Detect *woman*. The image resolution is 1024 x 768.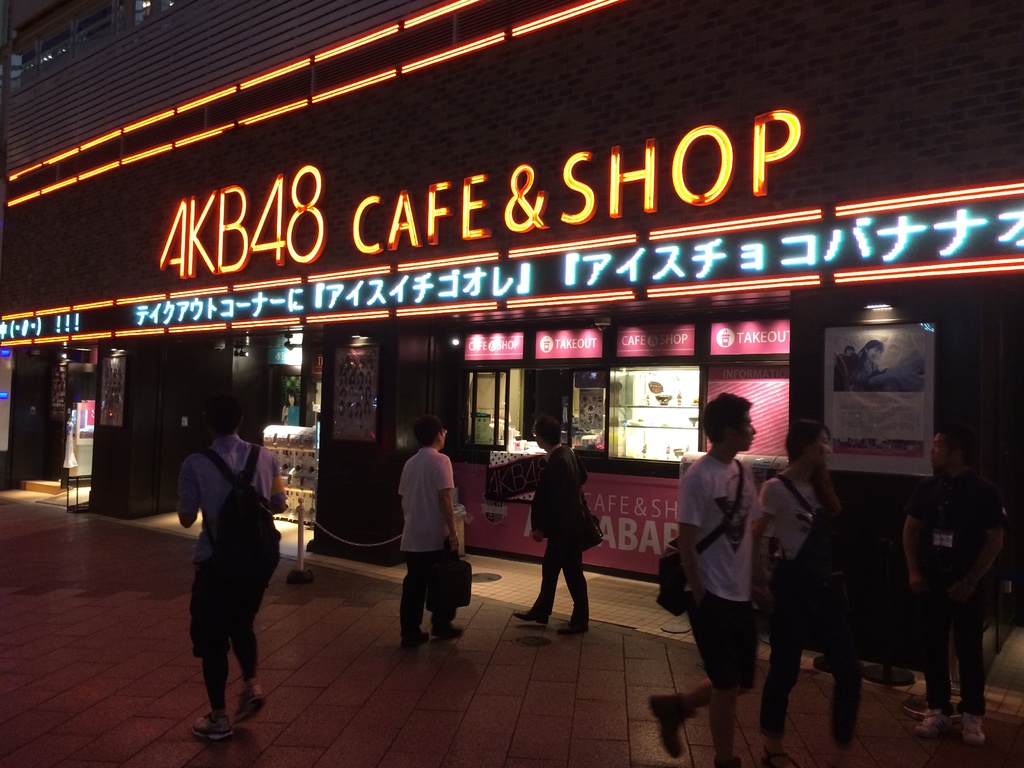
bbox(778, 406, 876, 749).
